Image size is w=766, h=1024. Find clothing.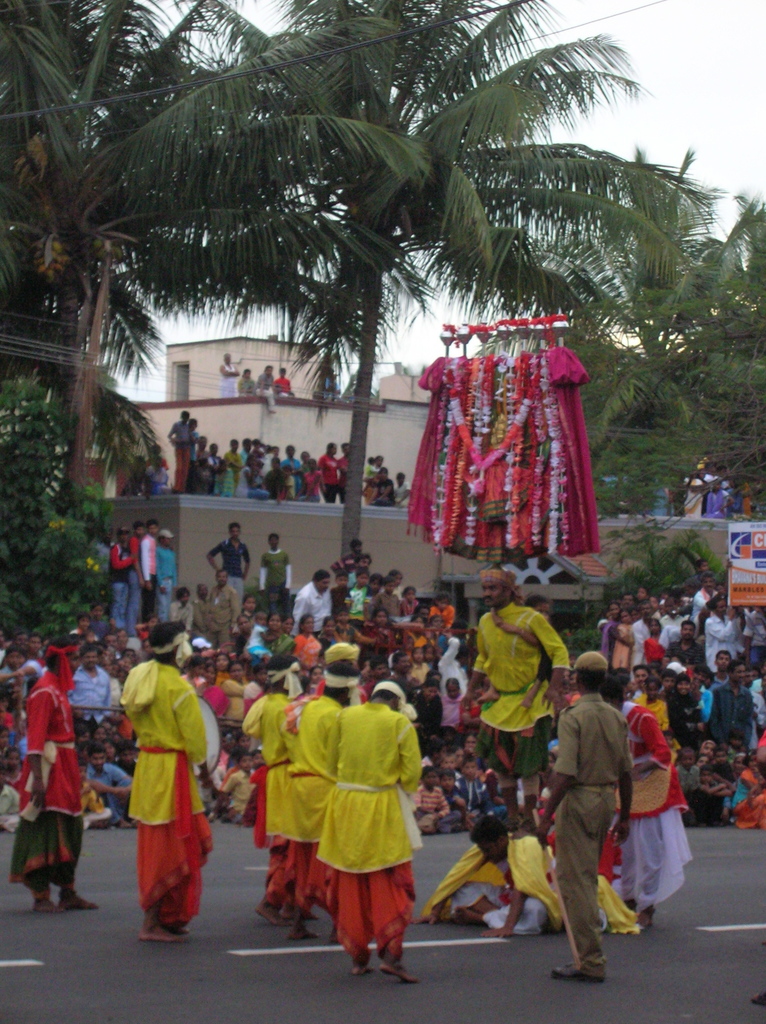
region(671, 467, 709, 519).
